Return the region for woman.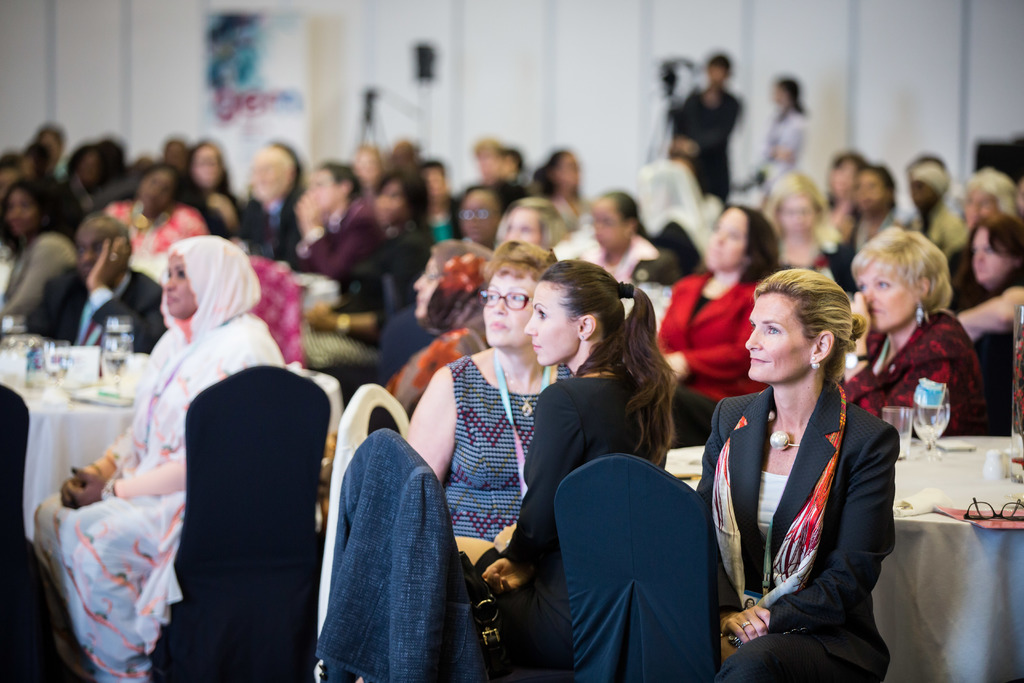
[left=648, top=201, right=786, bottom=460].
